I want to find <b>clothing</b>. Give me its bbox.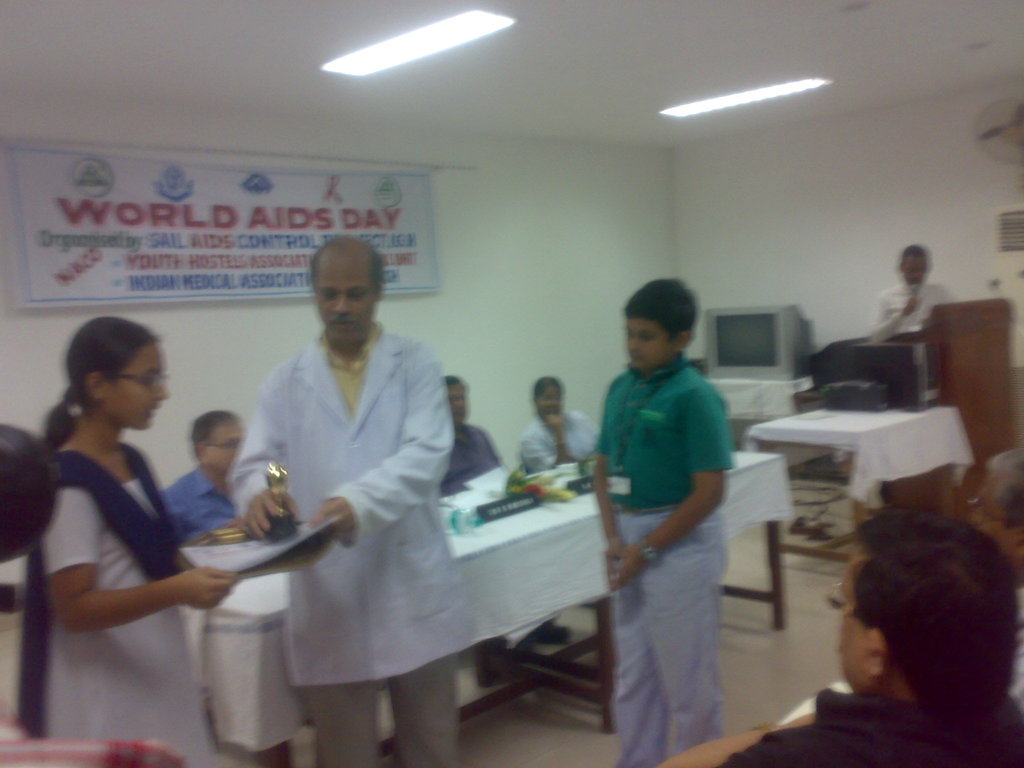
593,358,737,763.
